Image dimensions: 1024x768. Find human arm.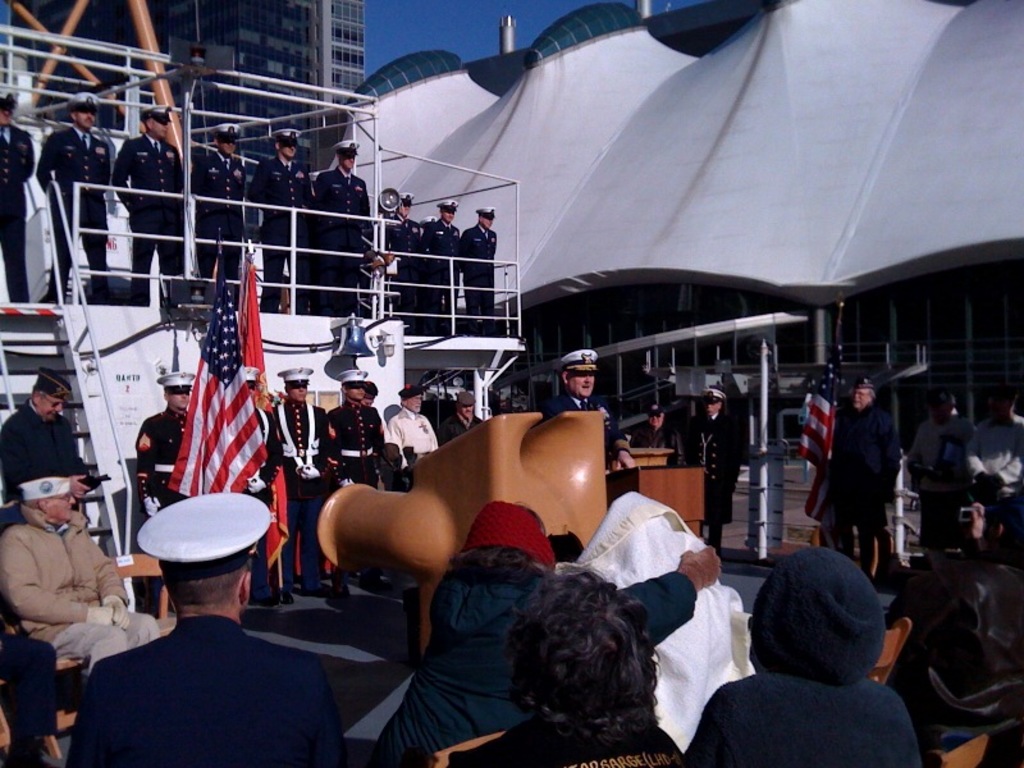
[left=454, top=232, right=458, bottom=268].
